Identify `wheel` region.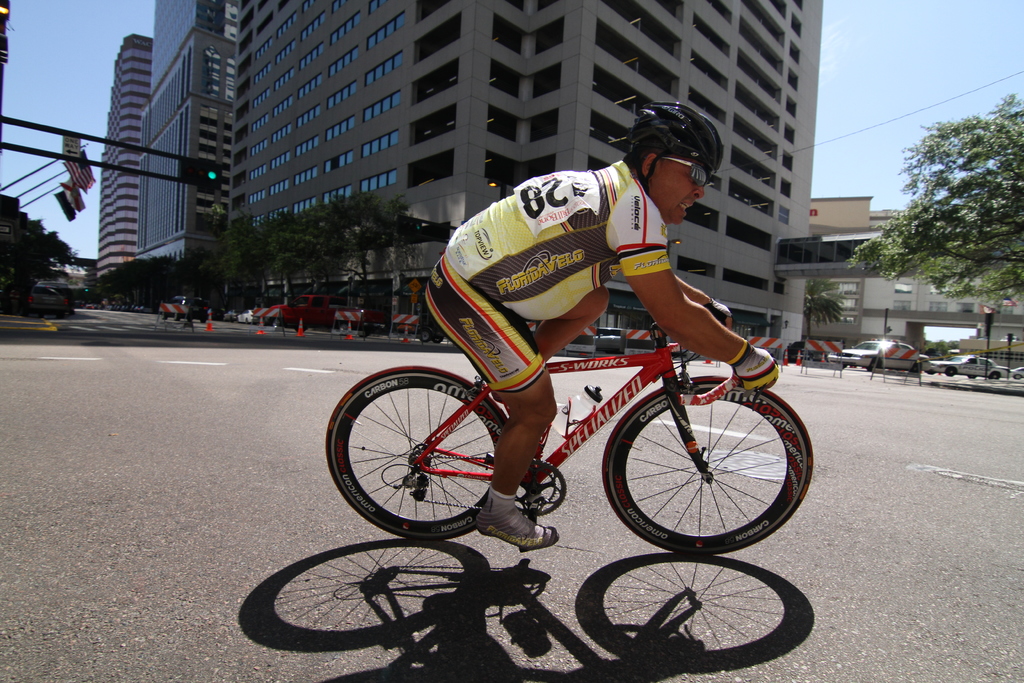
Region: x1=596 y1=378 x2=814 y2=555.
